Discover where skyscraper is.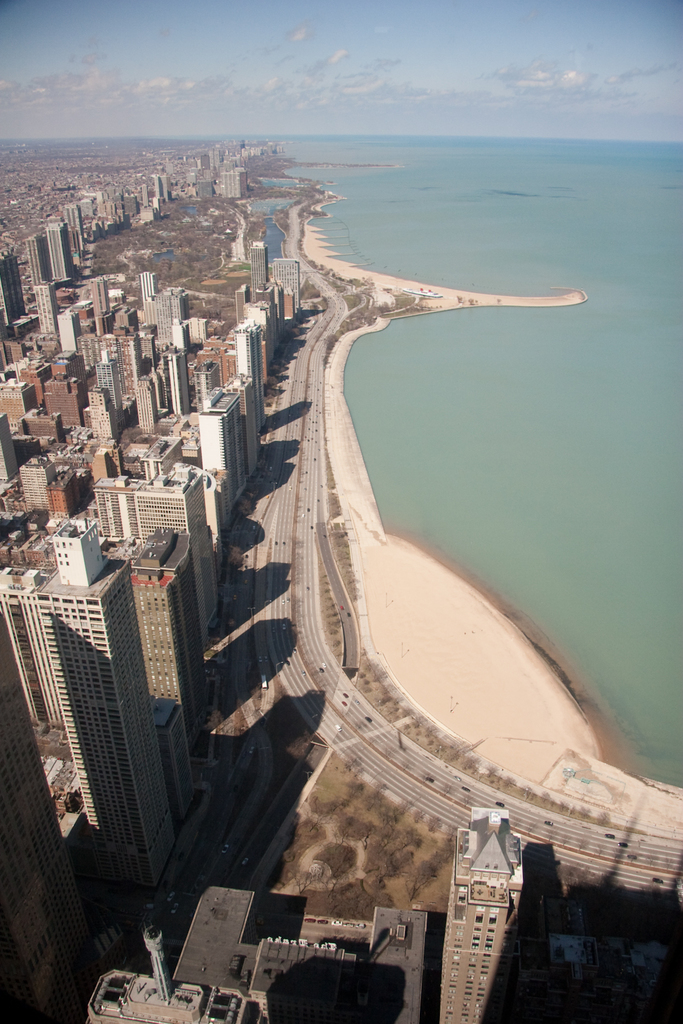
Discovered at [234, 299, 267, 432].
